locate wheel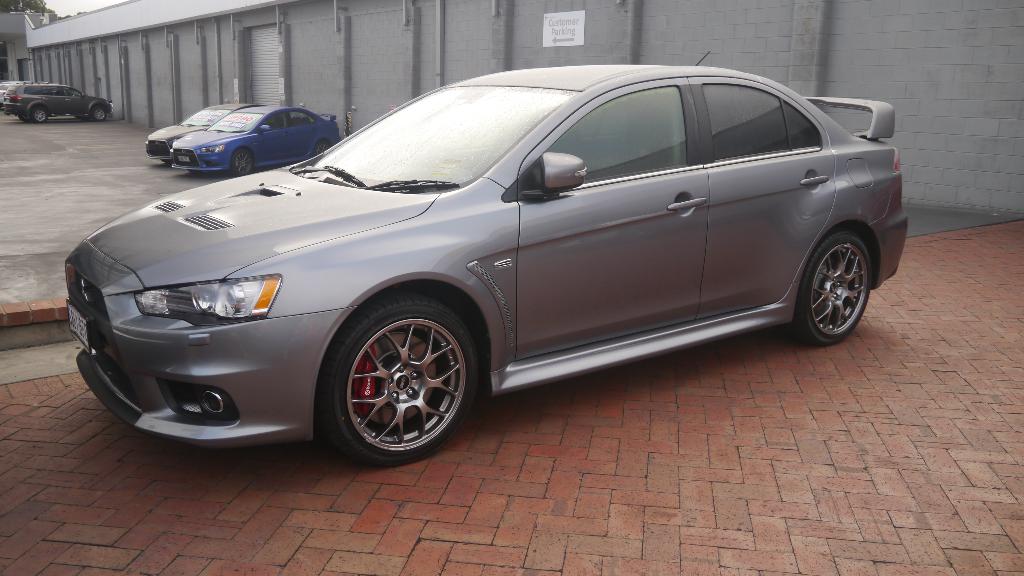
<bbox>316, 141, 339, 156</bbox>
